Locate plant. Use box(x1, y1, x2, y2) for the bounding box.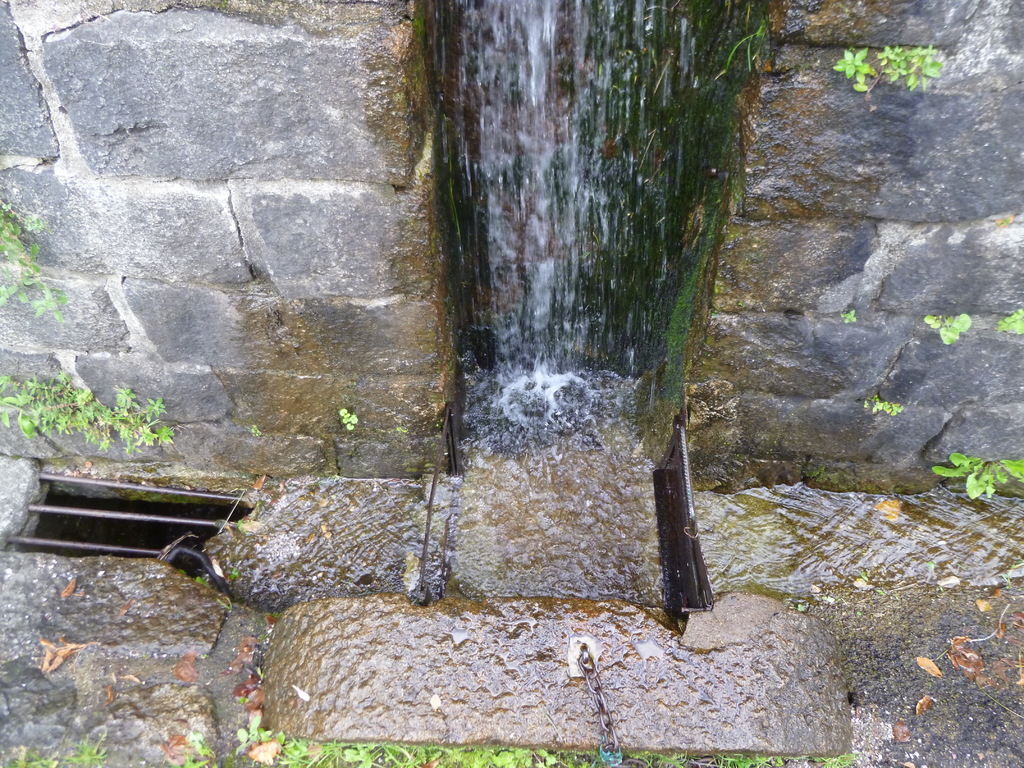
box(861, 394, 907, 417).
